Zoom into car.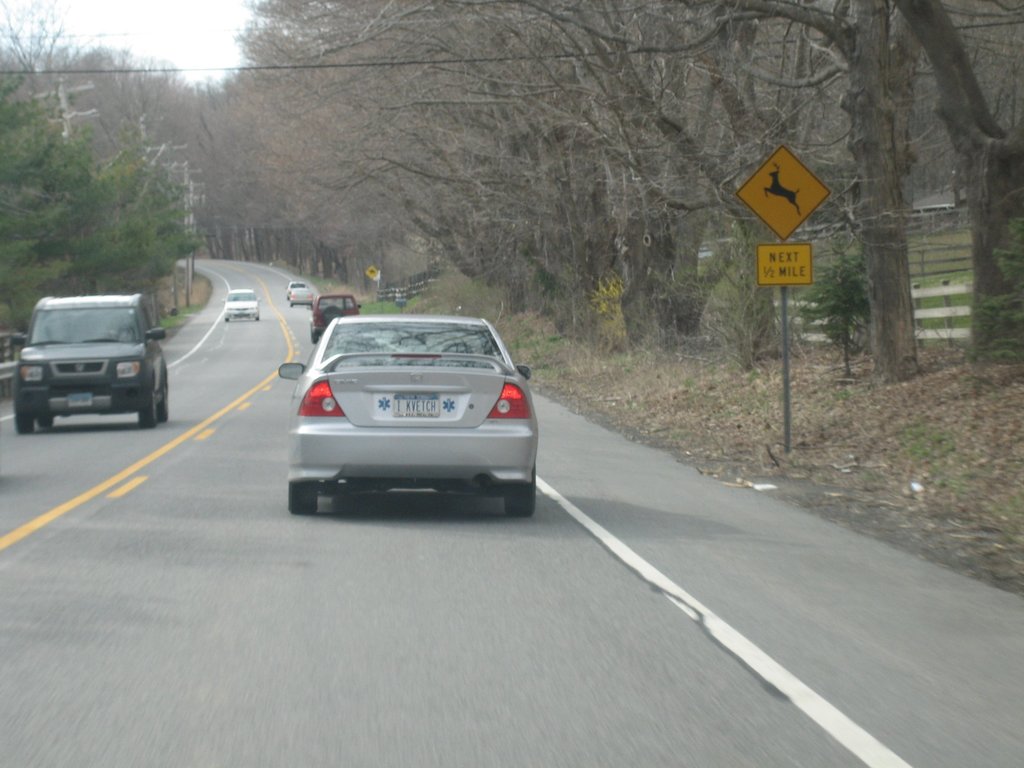
Zoom target: [left=214, top=287, right=273, bottom=327].
